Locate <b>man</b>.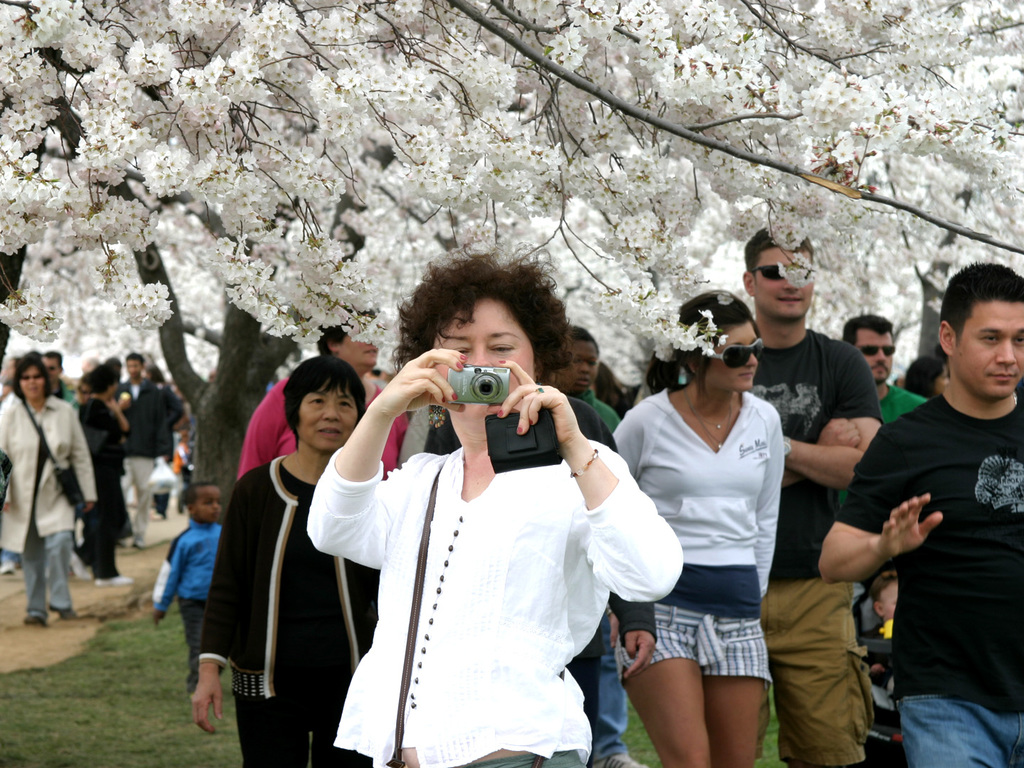
Bounding box: bbox=(40, 345, 73, 402).
